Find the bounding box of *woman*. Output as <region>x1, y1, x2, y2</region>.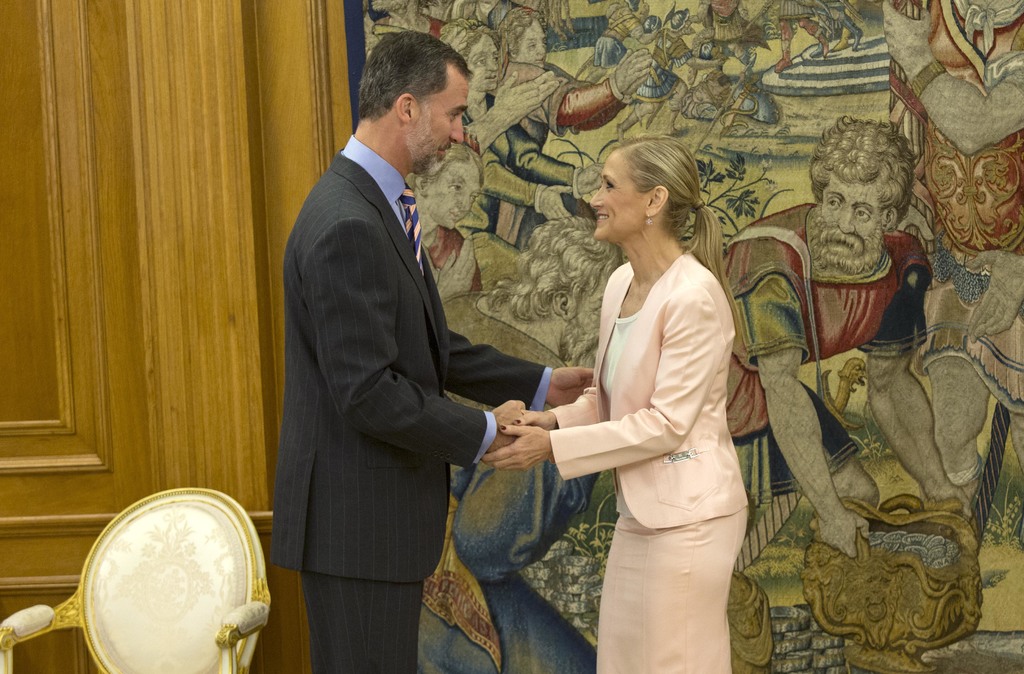
<region>524, 115, 767, 673</region>.
